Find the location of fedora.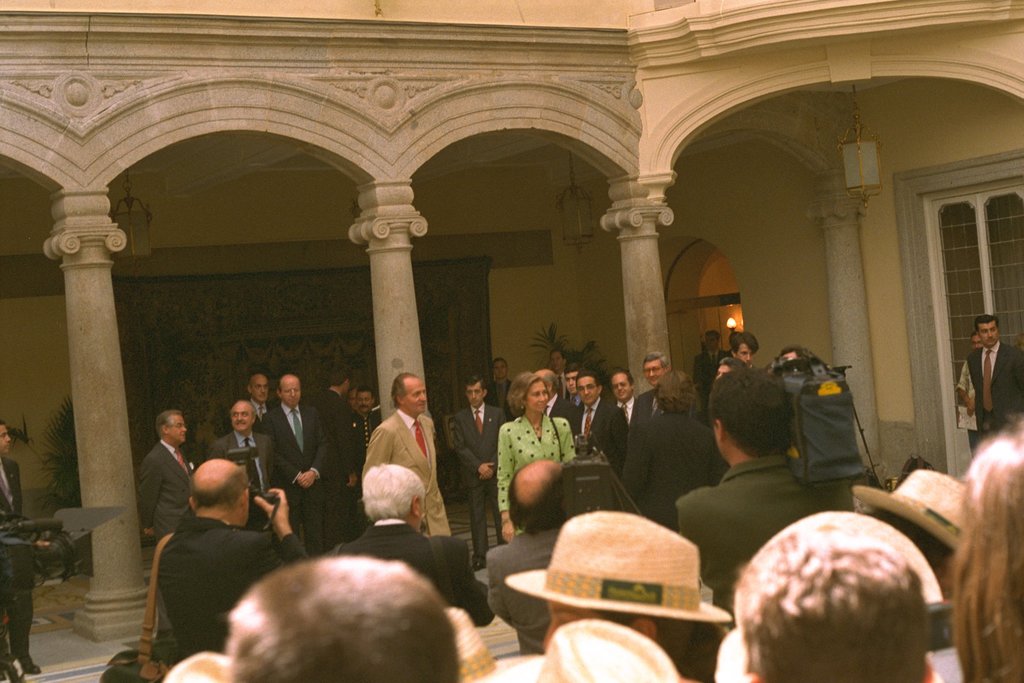
Location: pyautogui.locateOnScreen(506, 508, 735, 617).
